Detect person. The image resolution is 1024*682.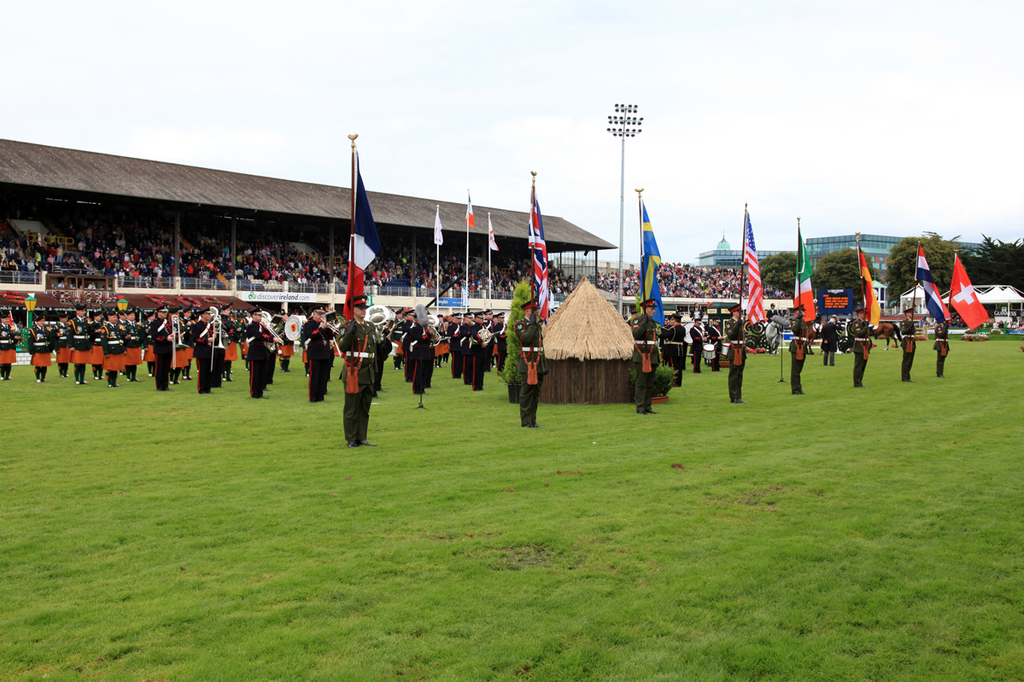
[left=483, top=309, right=493, bottom=331].
